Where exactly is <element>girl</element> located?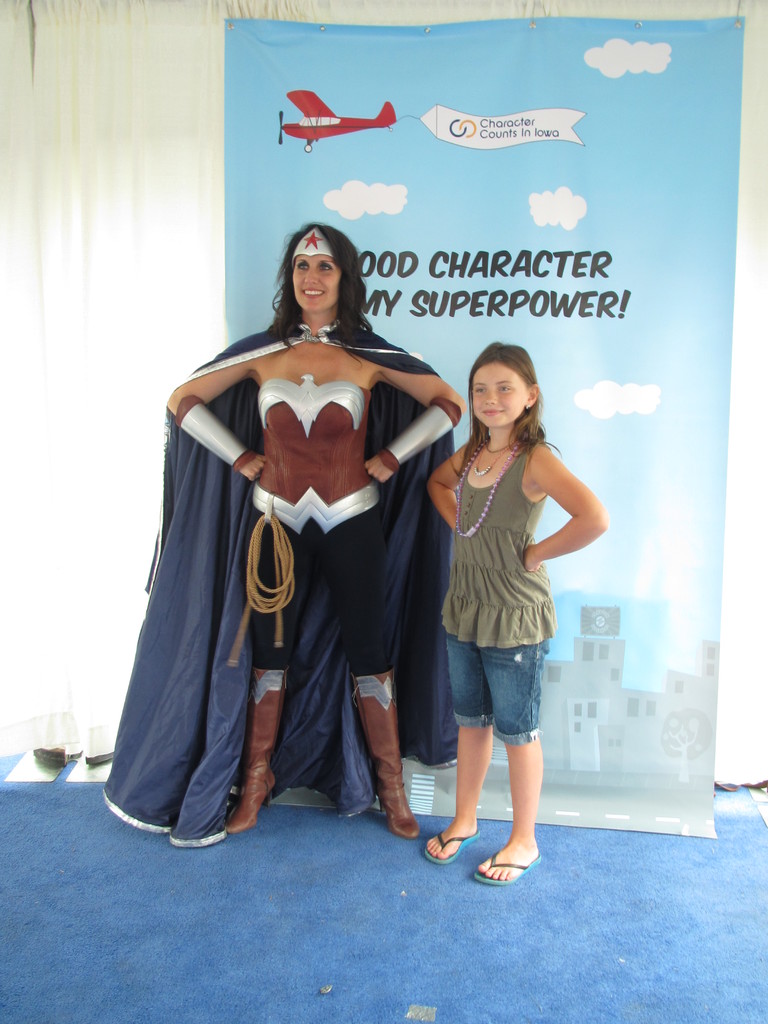
Its bounding box is l=420, t=340, r=606, b=883.
